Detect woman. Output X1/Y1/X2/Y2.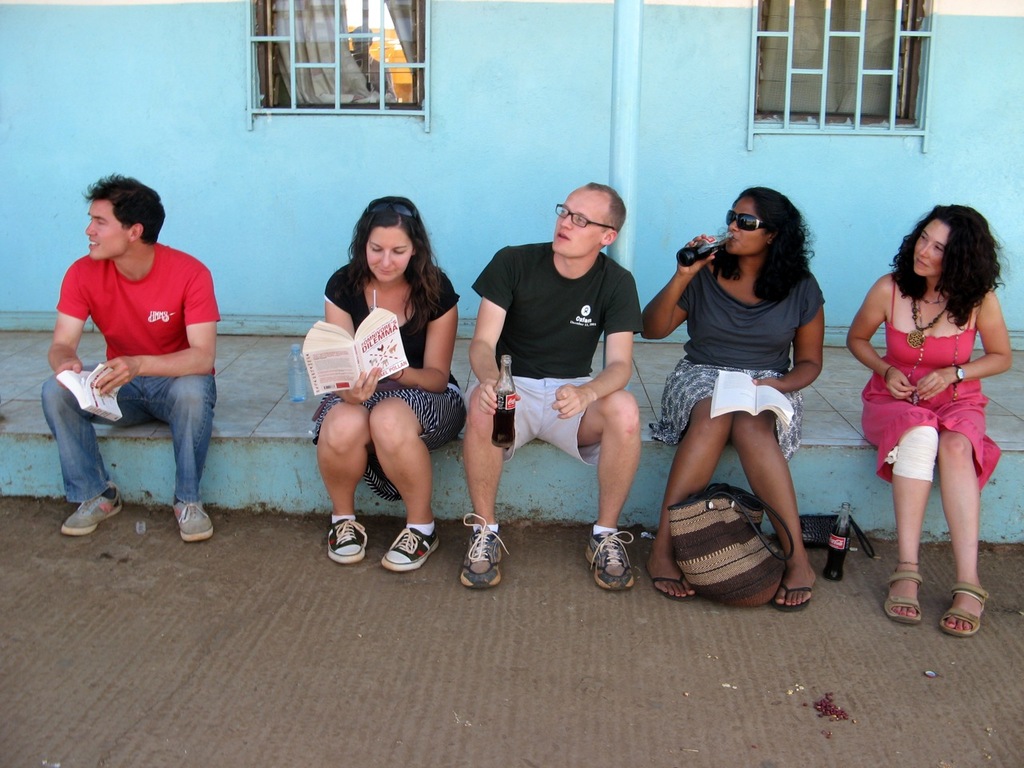
638/186/826/610.
